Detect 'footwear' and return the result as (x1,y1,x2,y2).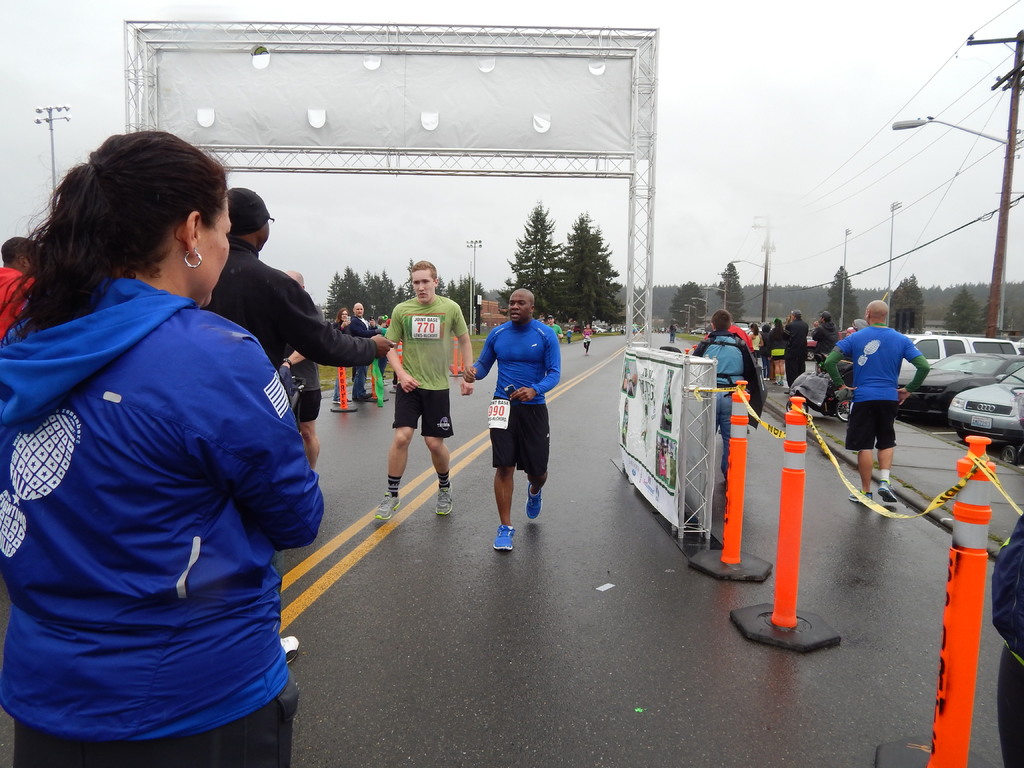
(495,518,517,548).
